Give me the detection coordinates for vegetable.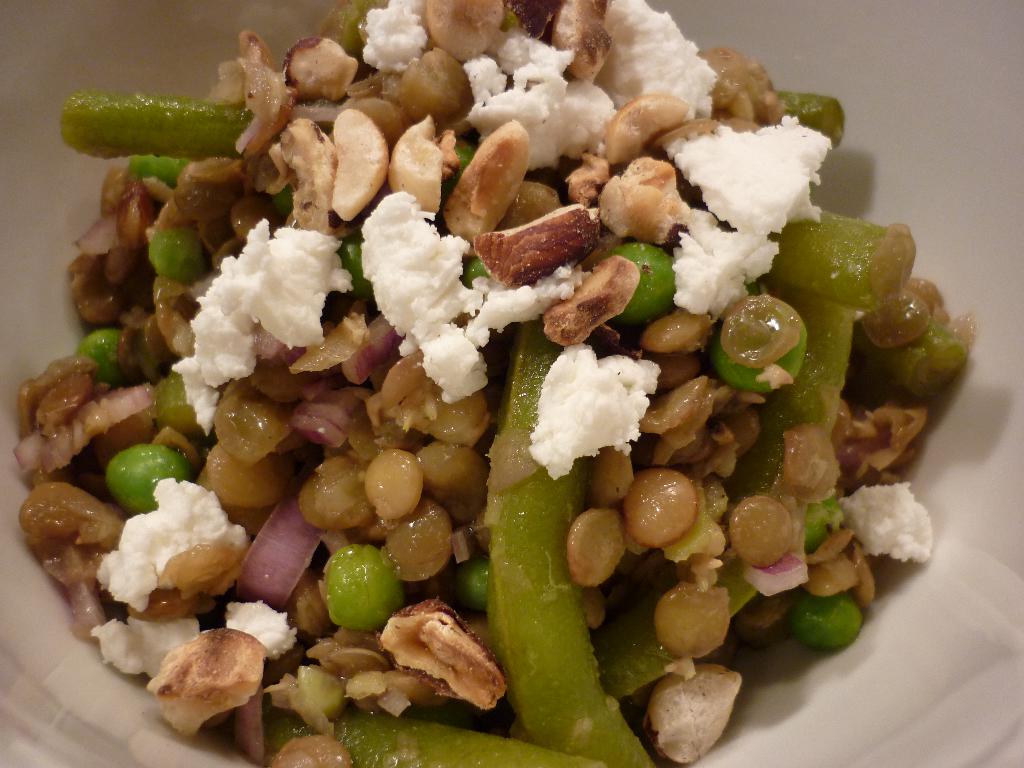
[71, 213, 133, 254].
